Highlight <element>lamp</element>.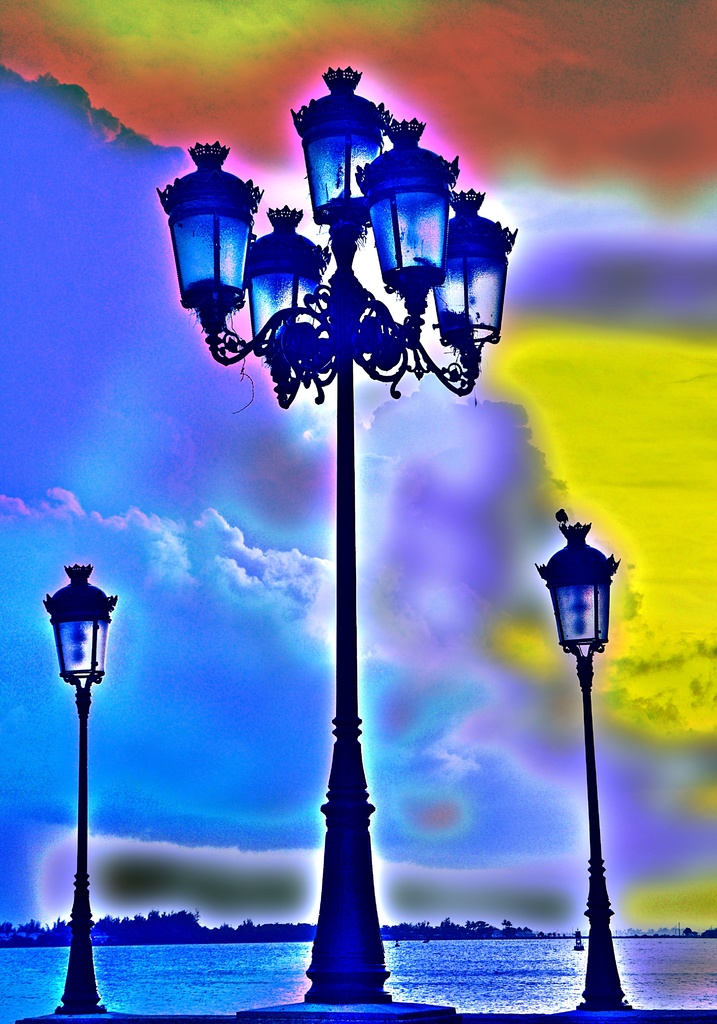
Highlighted region: 532 509 622 1014.
